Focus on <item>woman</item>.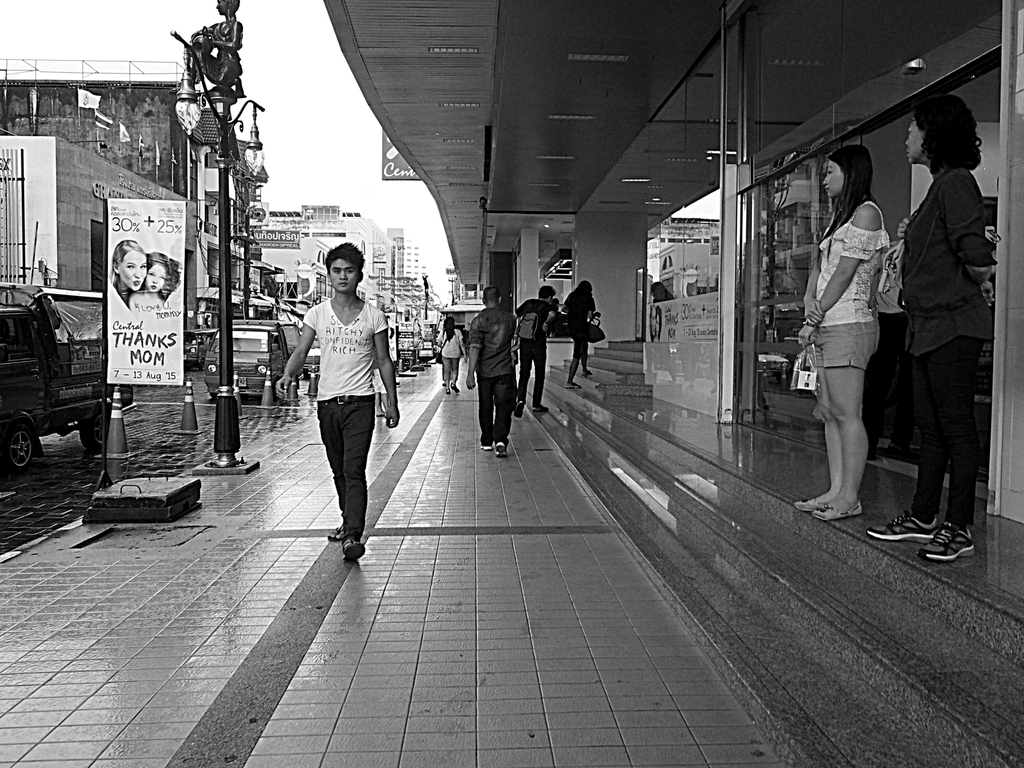
Focused at 862:92:999:565.
